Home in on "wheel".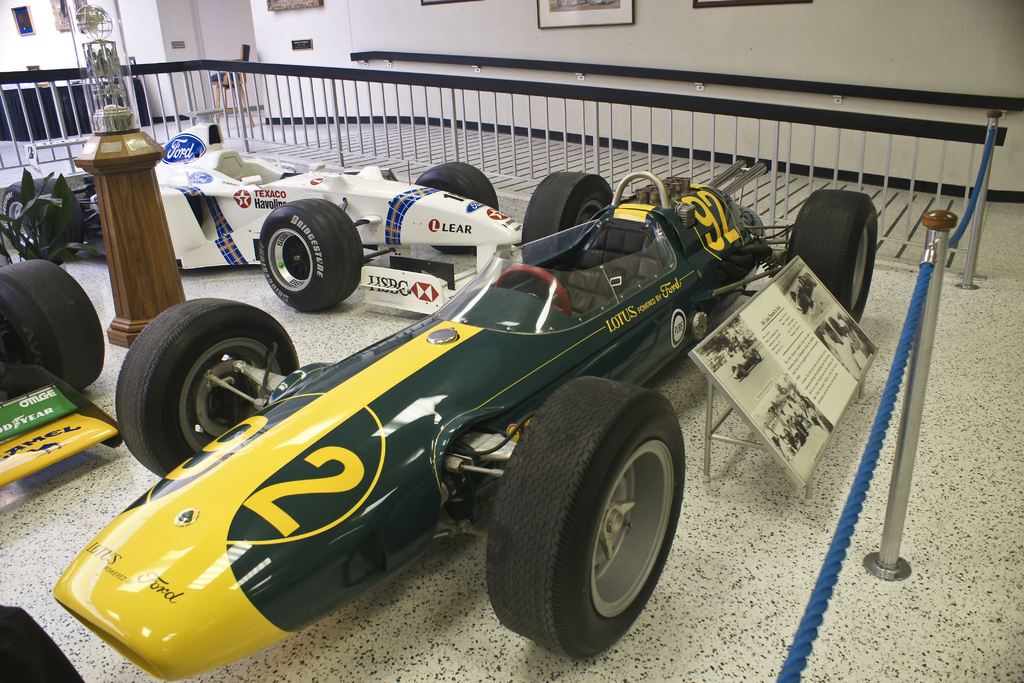
Homed in at bbox(0, 170, 84, 258).
